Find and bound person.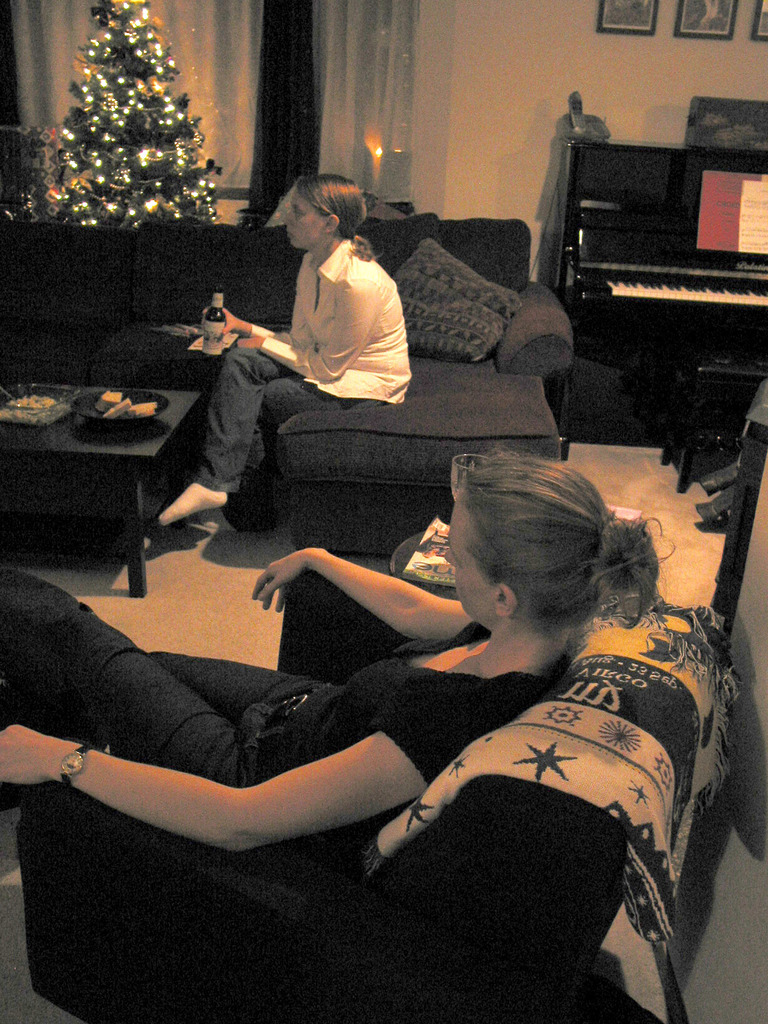
Bound: (left=212, top=154, right=420, bottom=518).
